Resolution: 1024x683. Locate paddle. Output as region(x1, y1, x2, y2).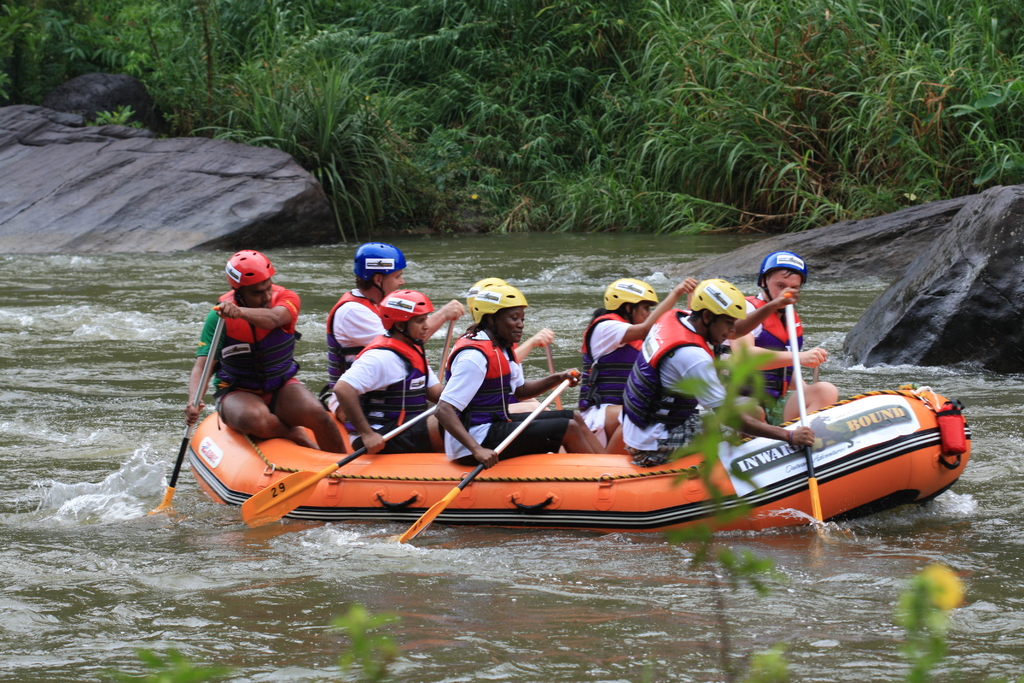
region(397, 372, 577, 543).
